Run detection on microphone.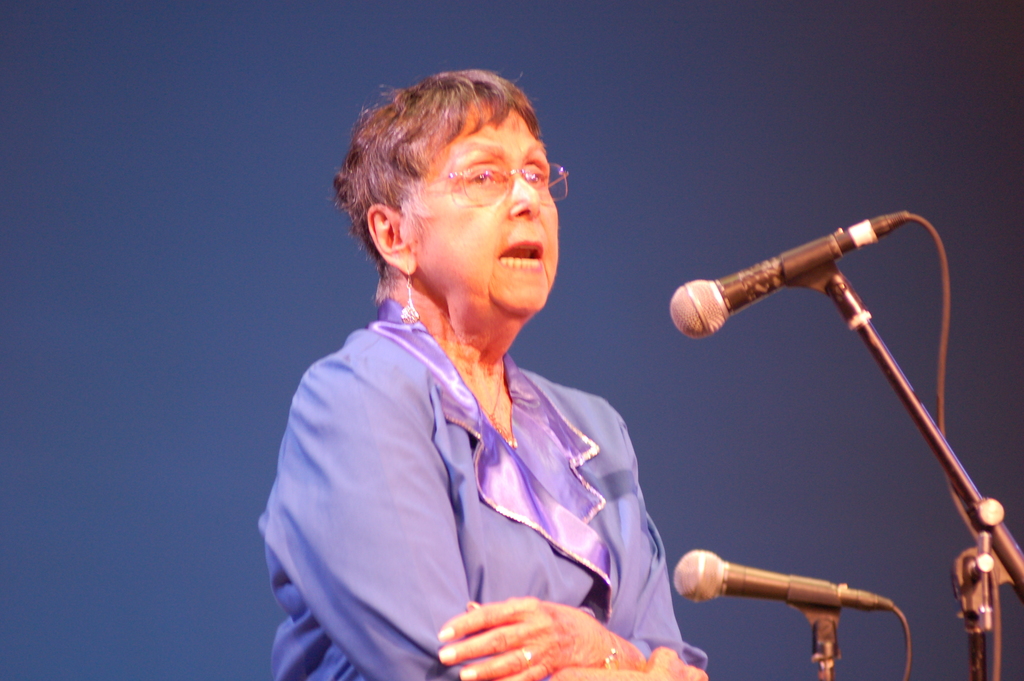
Result: x1=672 y1=227 x2=989 y2=543.
